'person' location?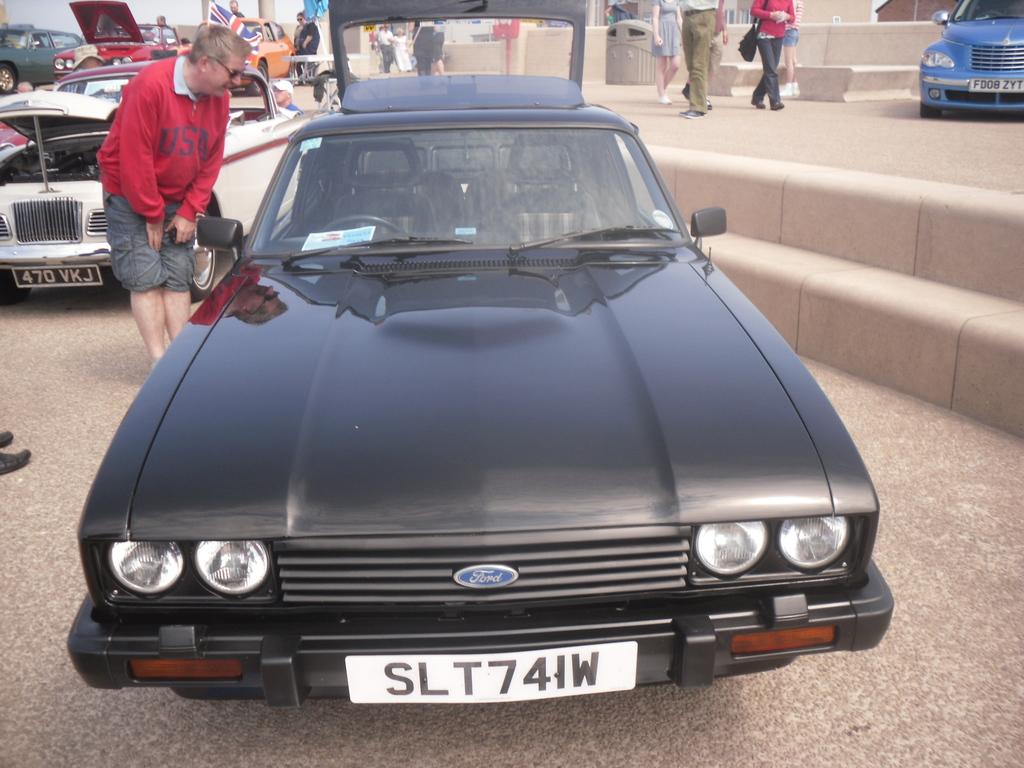
bbox(748, 0, 794, 106)
